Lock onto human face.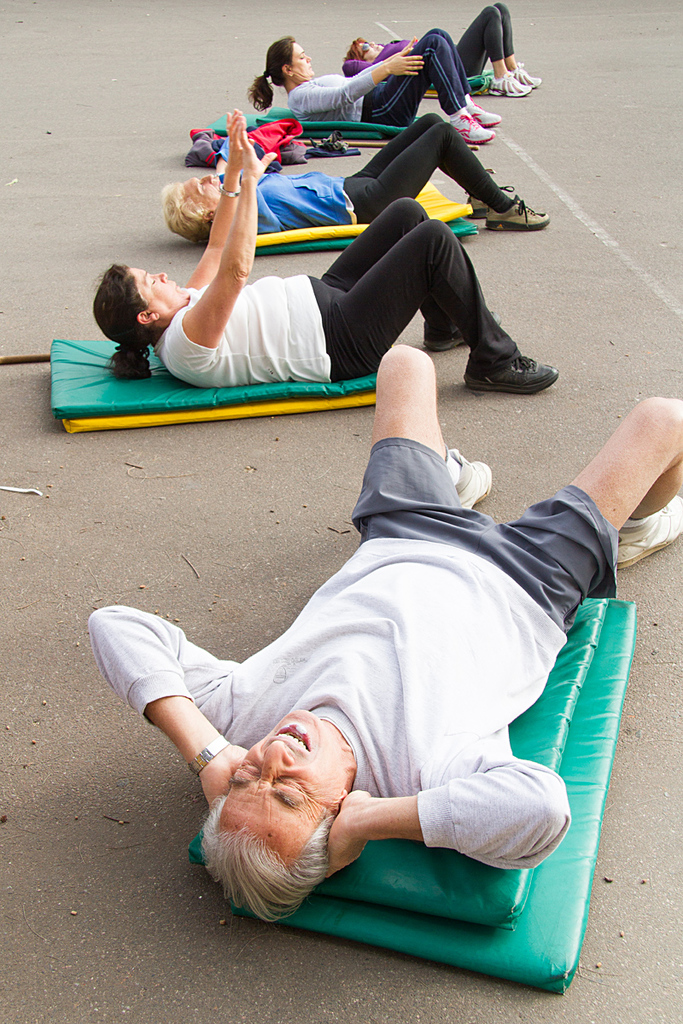
Locked: (left=128, top=267, right=188, bottom=317).
